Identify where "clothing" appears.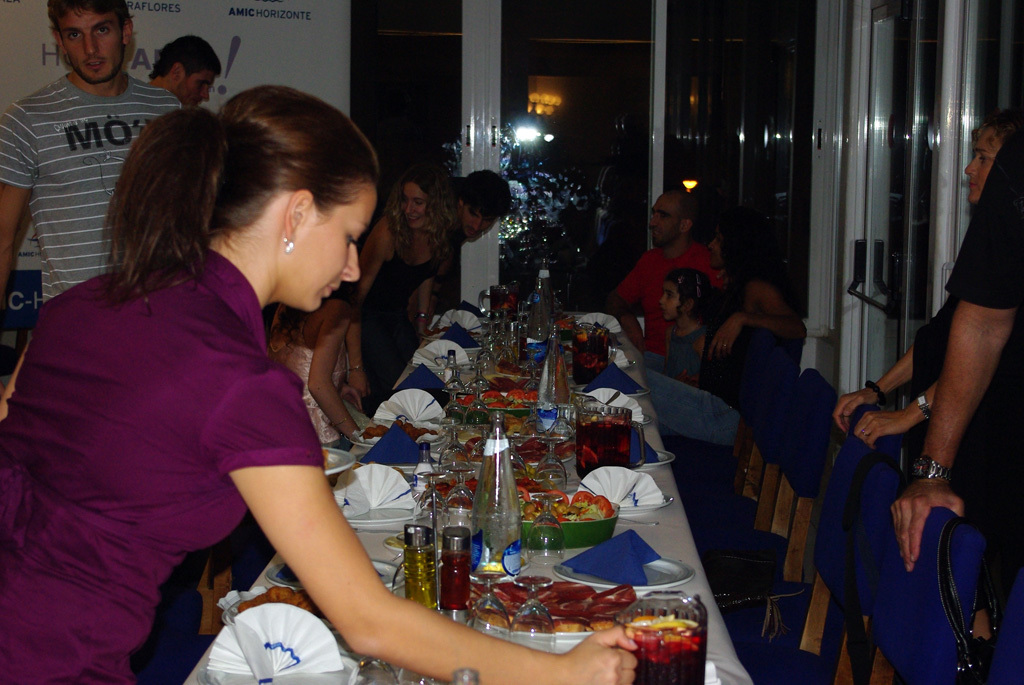
Appears at (left=265, top=313, right=349, bottom=447).
